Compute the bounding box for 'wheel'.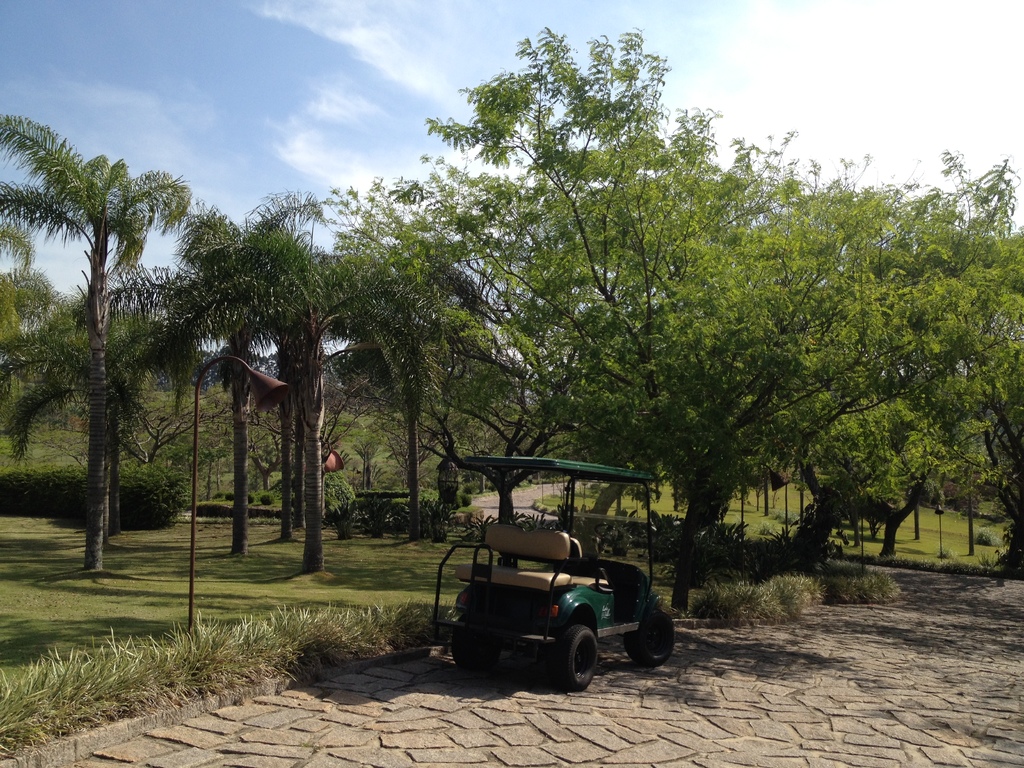
bbox=(625, 609, 675, 669).
